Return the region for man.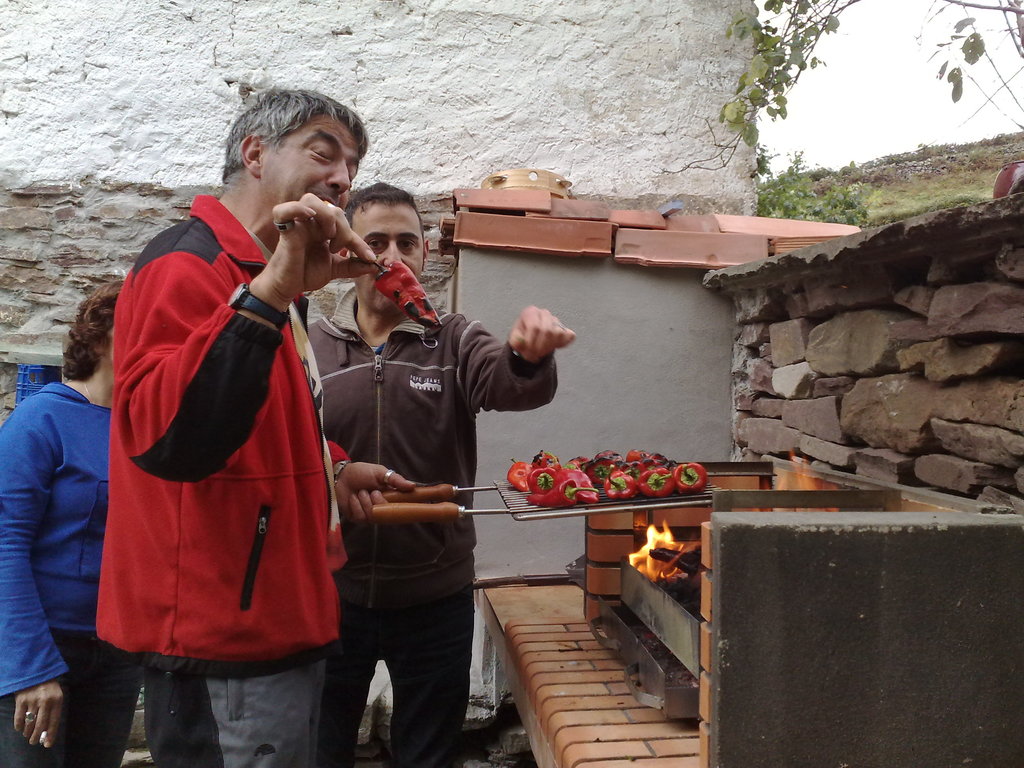
84 109 350 724.
